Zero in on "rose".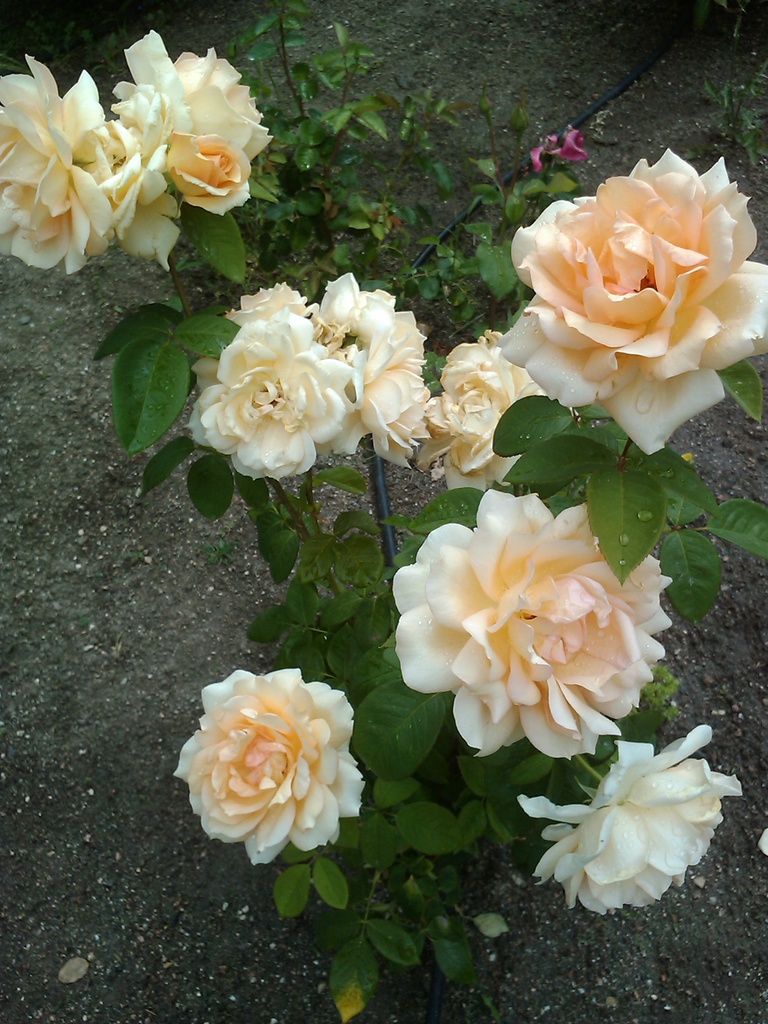
Zeroed in: region(394, 489, 675, 762).
